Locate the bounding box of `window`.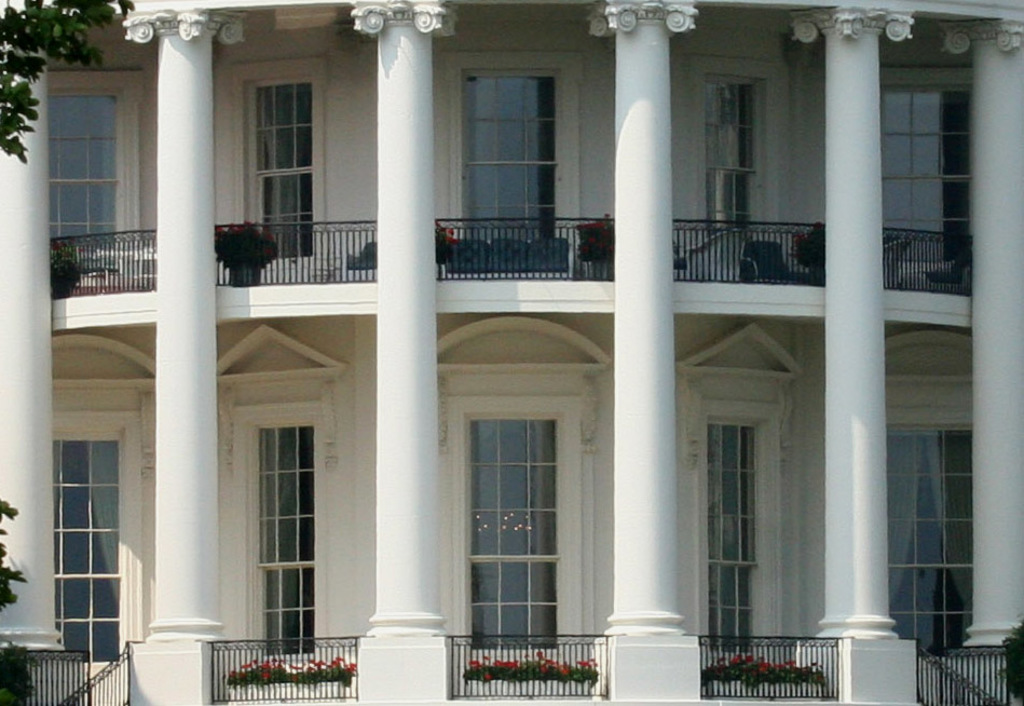
Bounding box: [x1=690, y1=50, x2=782, y2=269].
